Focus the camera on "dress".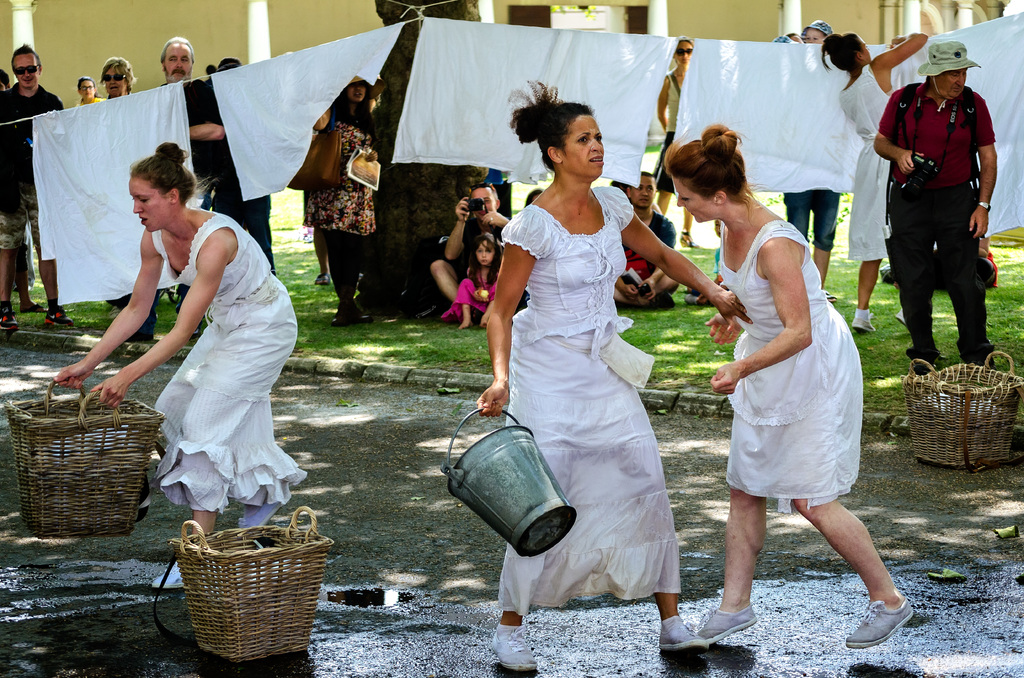
Focus region: [722,221,865,512].
